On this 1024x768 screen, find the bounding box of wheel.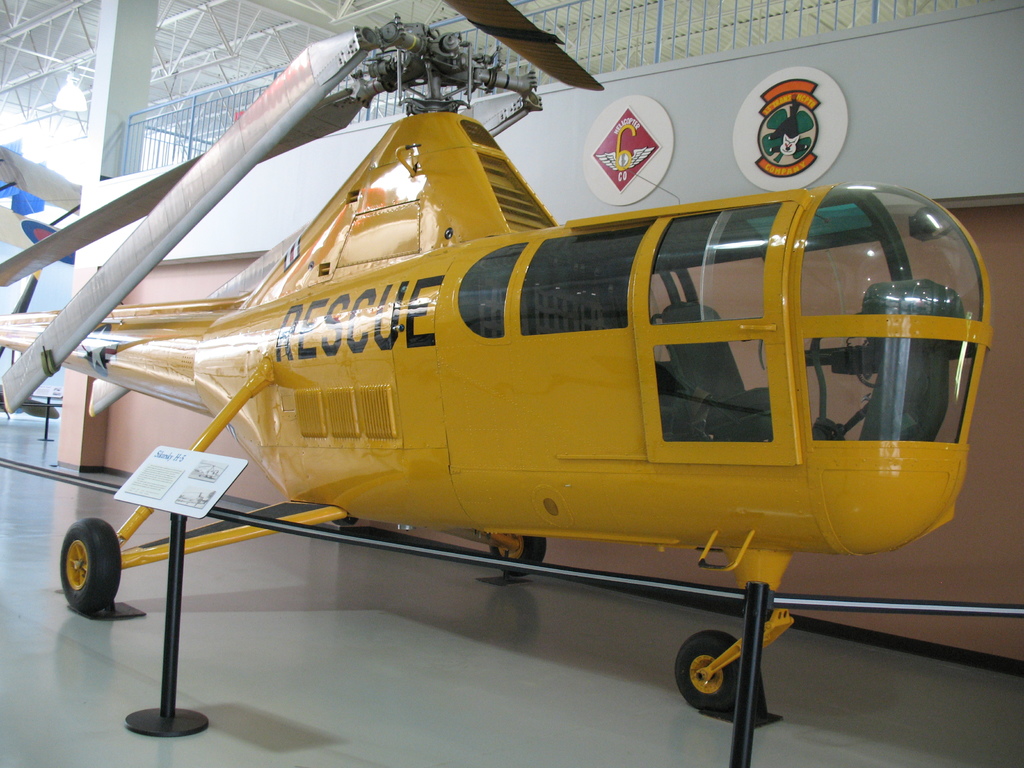
Bounding box: bbox=[675, 632, 747, 713].
